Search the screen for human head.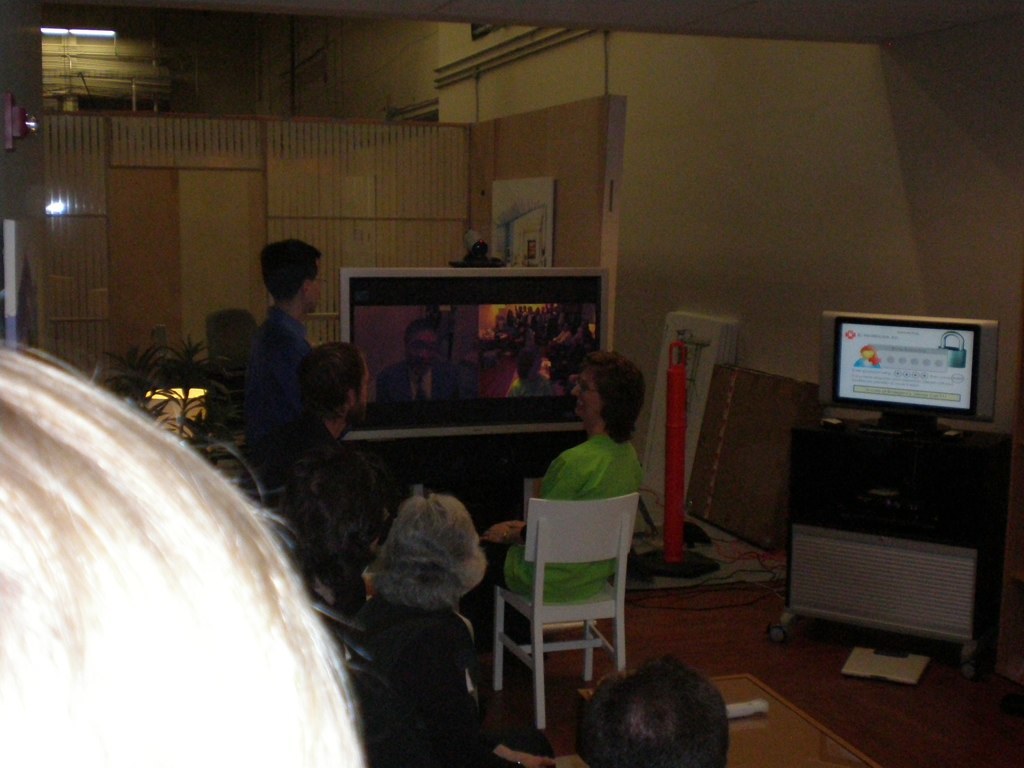
Found at <region>576, 655, 738, 767</region>.
